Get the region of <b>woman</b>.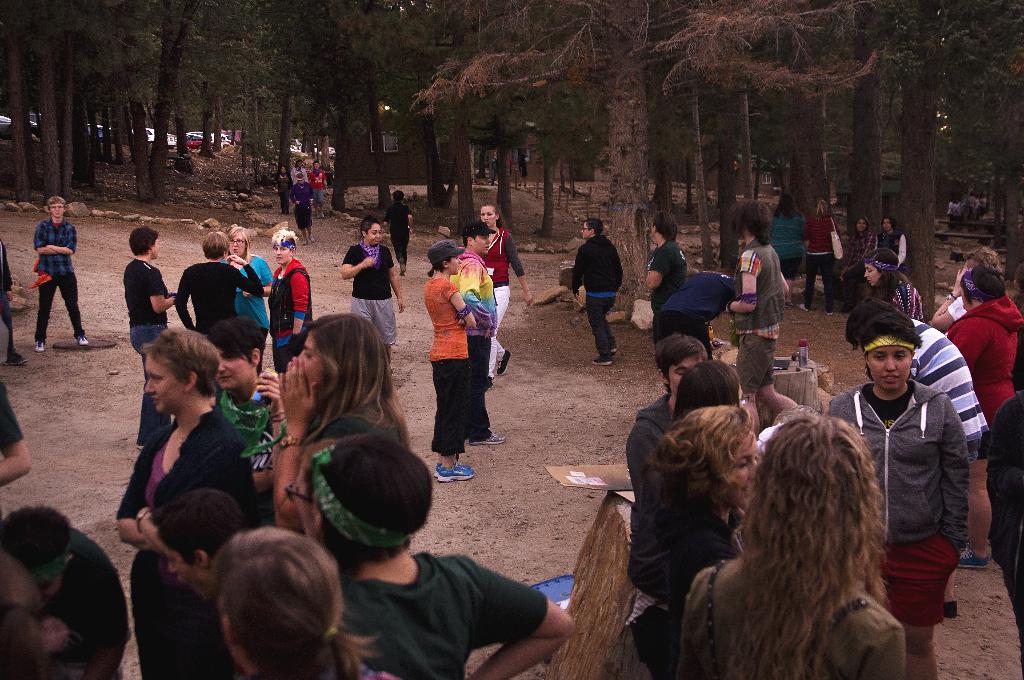
x1=221, y1=224, x2=274, y2=373.
